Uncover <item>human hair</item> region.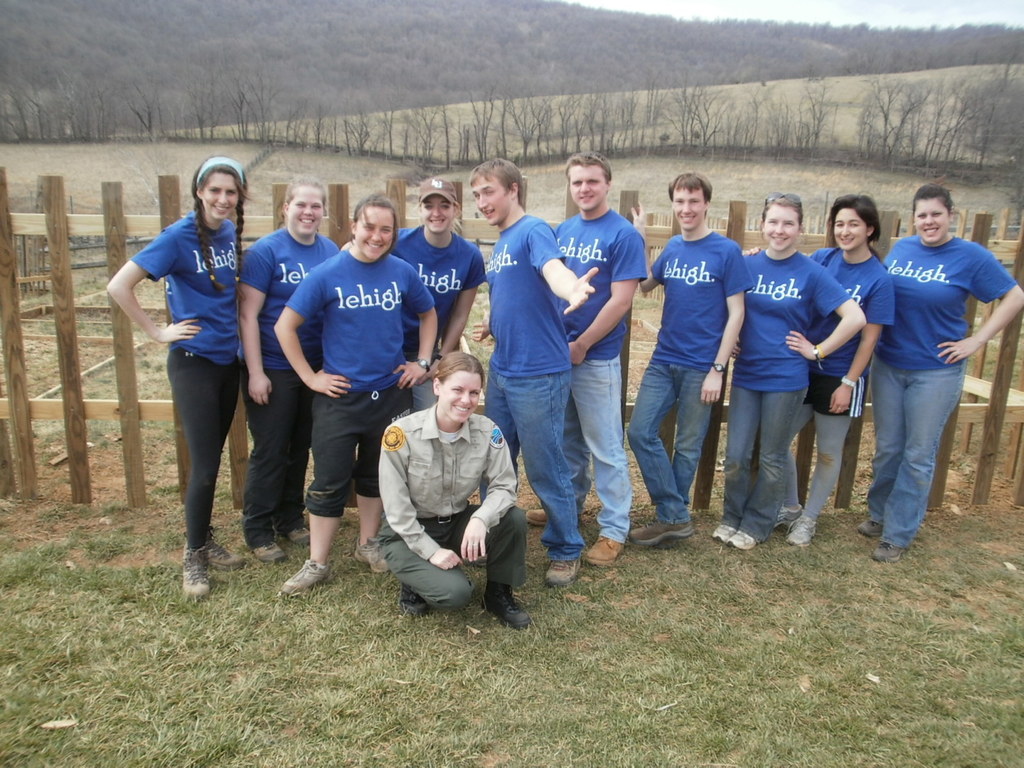
Uncovered: left=280, top=178, right=329, bottom=216.
